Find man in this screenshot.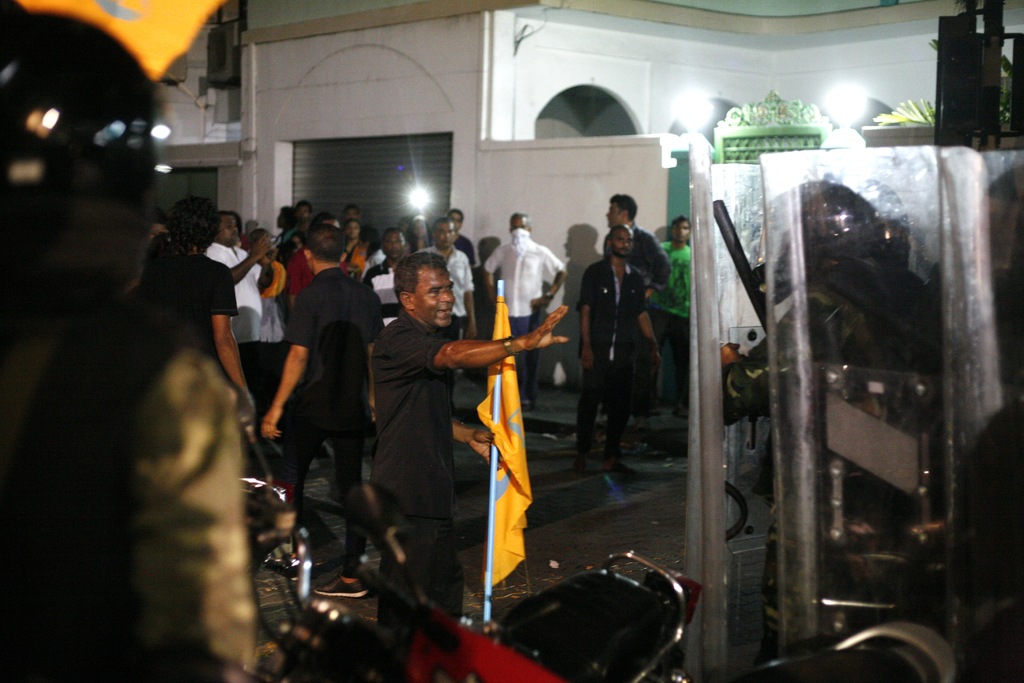
The bounding box for man is locate(281, 199, 316, 243).
